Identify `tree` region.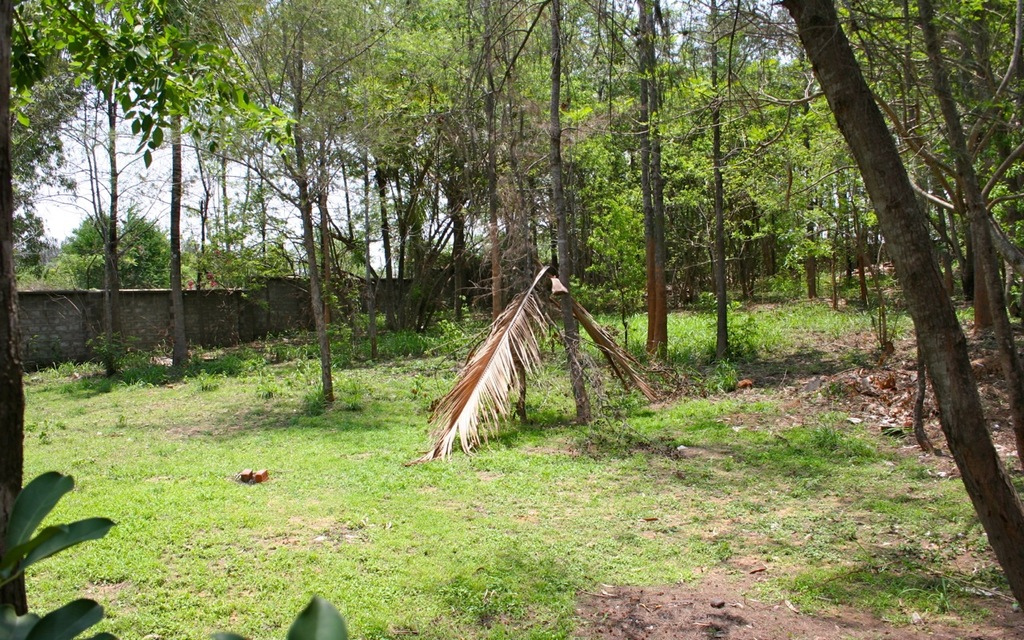
Region: [left=39, top=198, right=180, bottom=302].
